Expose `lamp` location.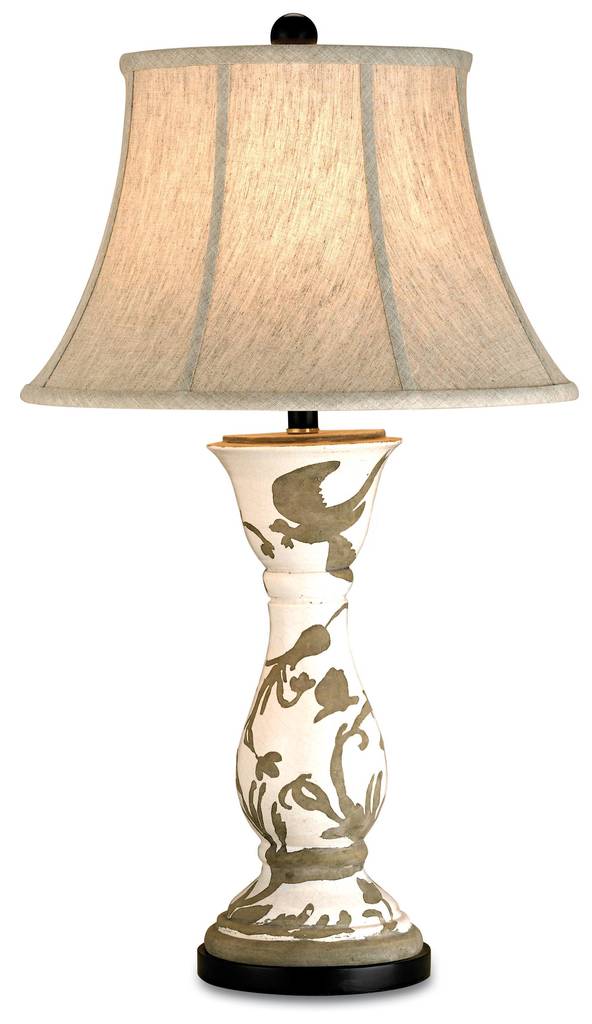
Exposed at (12,9,580,1005).
